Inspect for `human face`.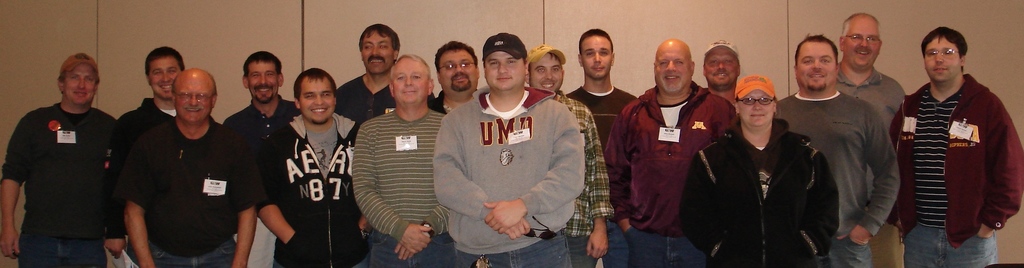
Inspection: bbox=[529, 56, 564, 100].
